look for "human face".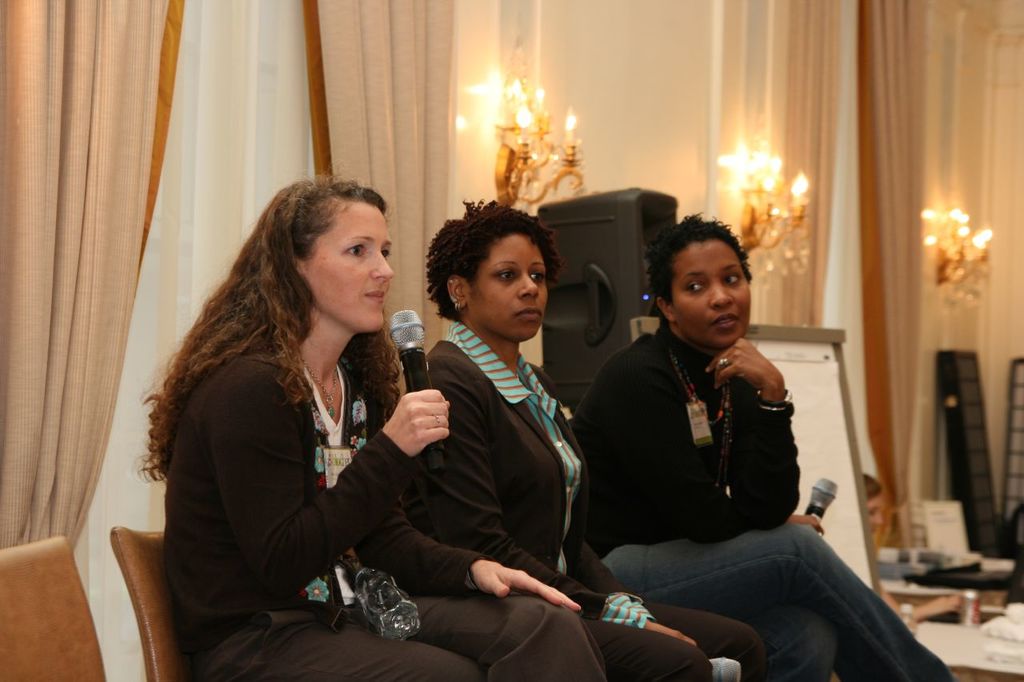
Found: (left=301, top=201, right=398, bottom=337).
